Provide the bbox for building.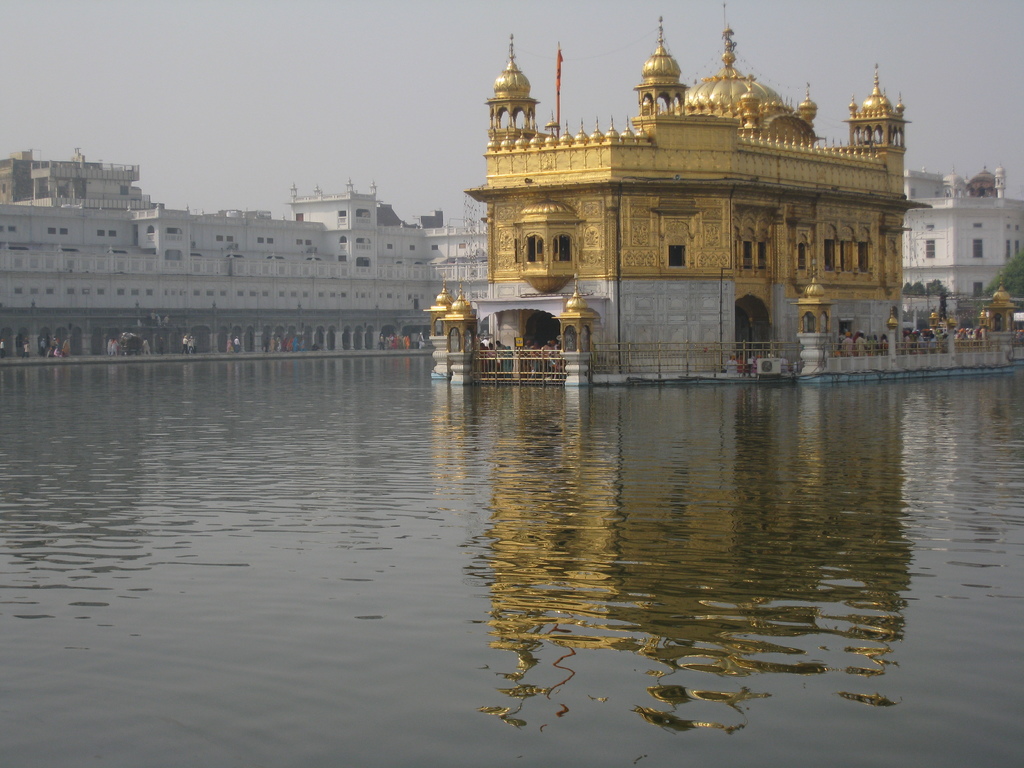
(x1=901, y1=165, x2=1023, y2=339).
